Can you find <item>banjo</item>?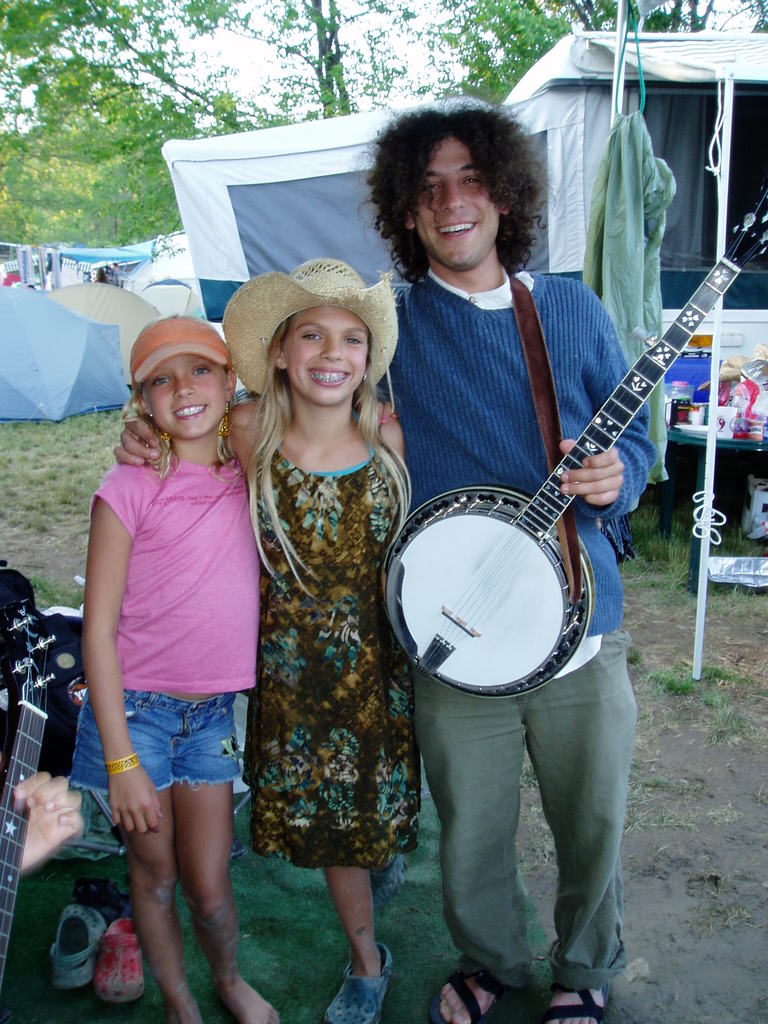
Yes, bounding box: Rect(373, 179, 767, 700).
